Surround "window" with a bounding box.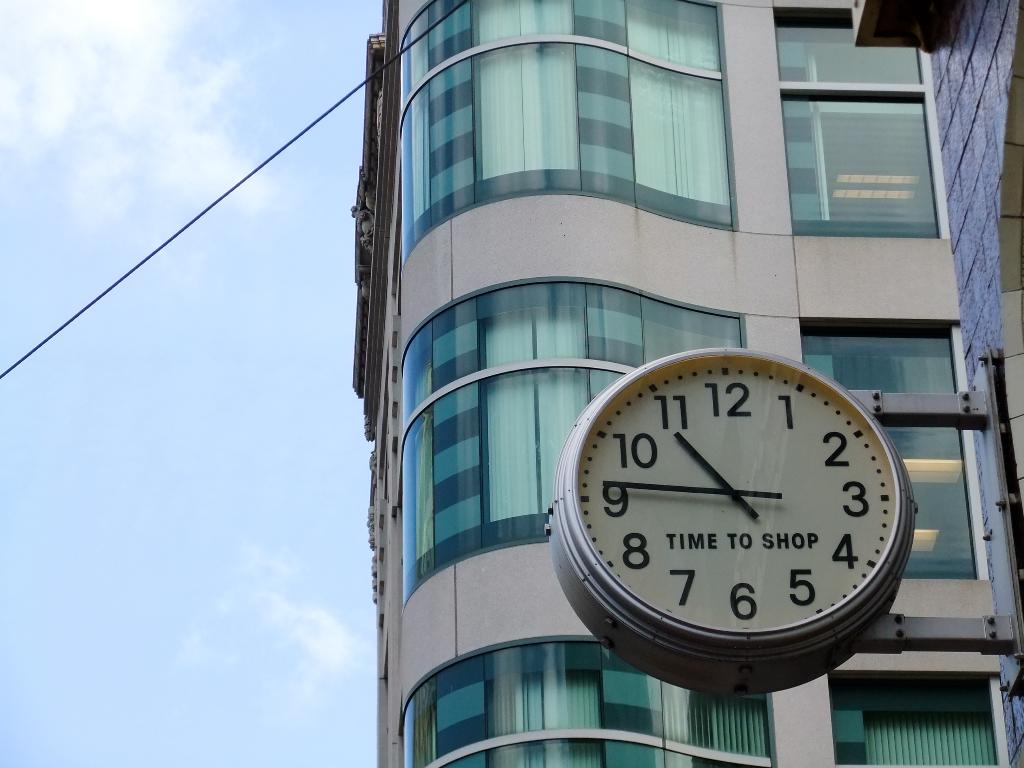
crop(772, 7, 945, 241).
